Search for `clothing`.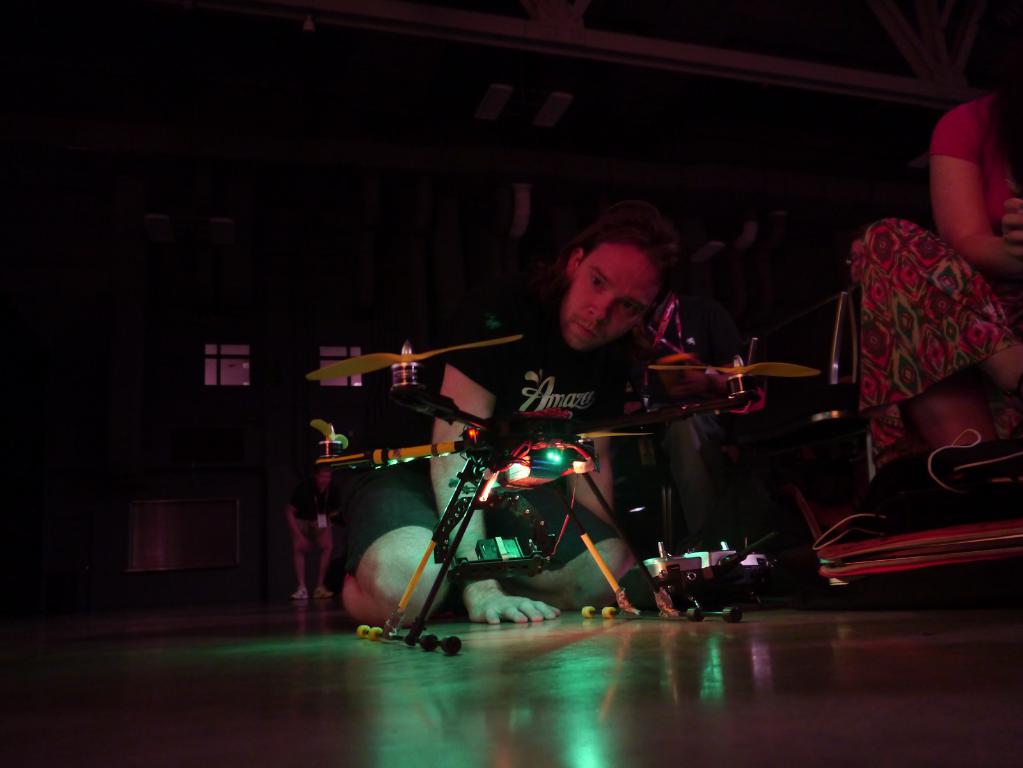
Found at 332,292,659,545.
